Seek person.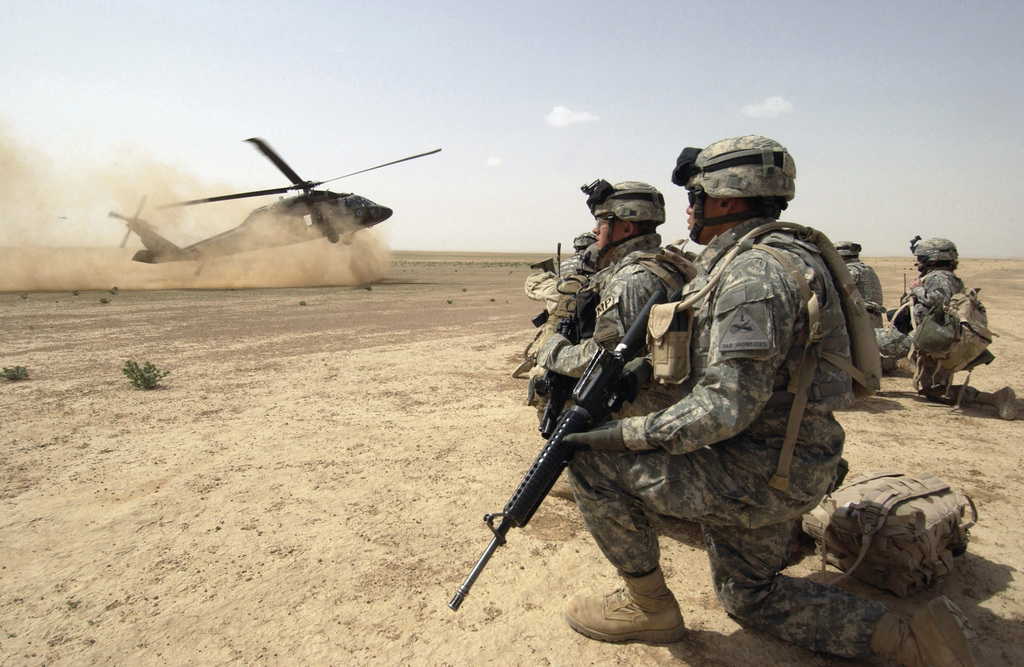
x1=869, y1=230, x2=1021, y2=433.
